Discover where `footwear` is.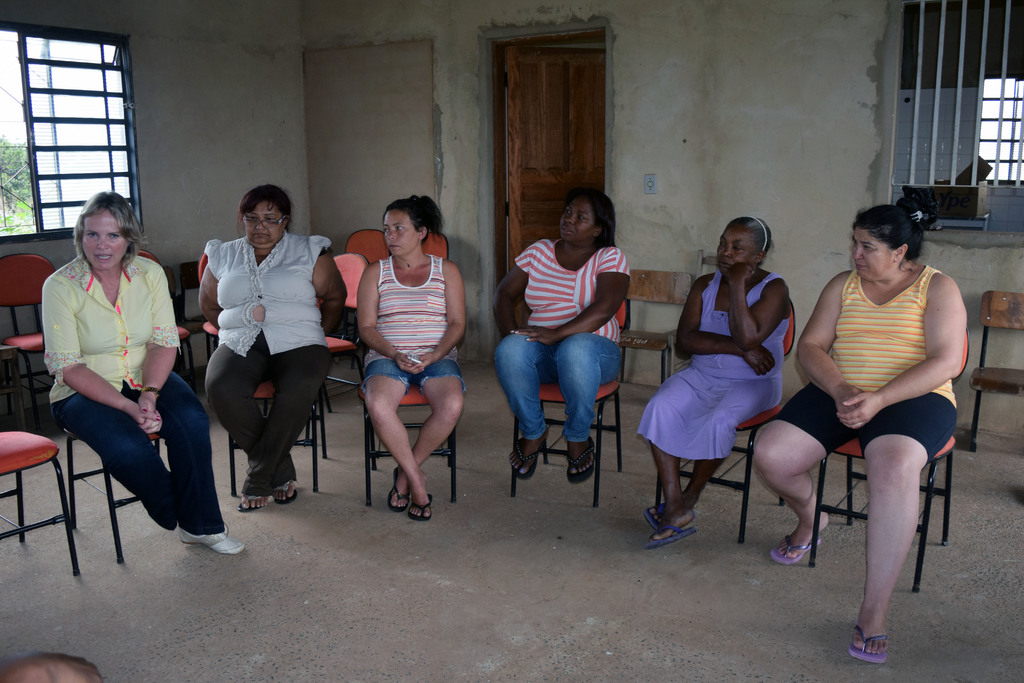
Discovered at x1=408 y1=498 x2=432 y2=520.
